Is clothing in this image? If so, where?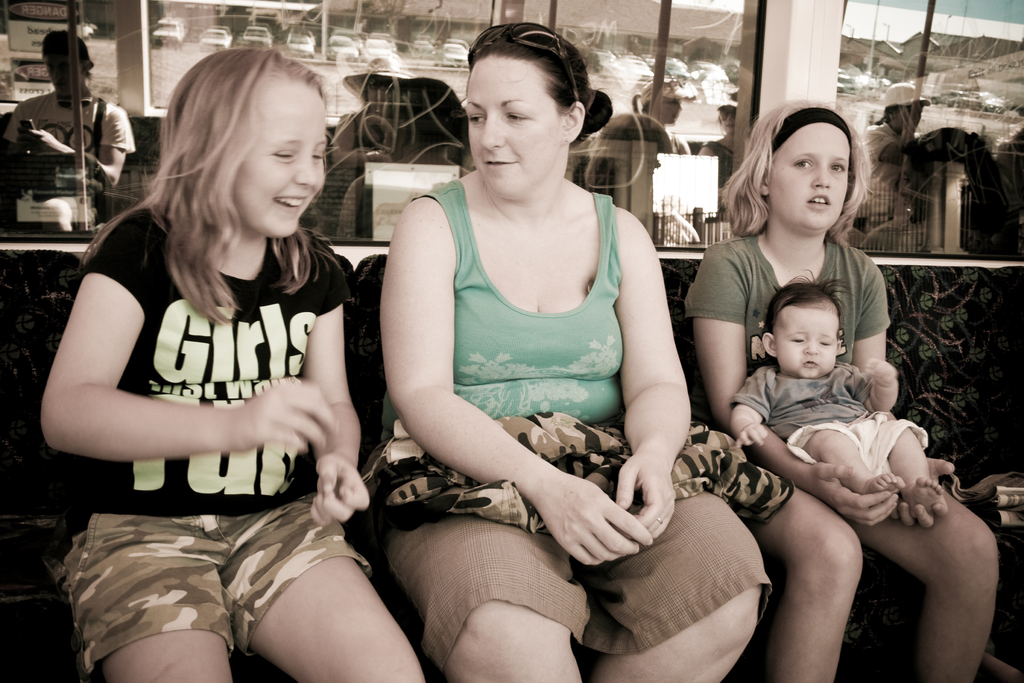
Yes, at BBox(664, 133, 688, 156).
